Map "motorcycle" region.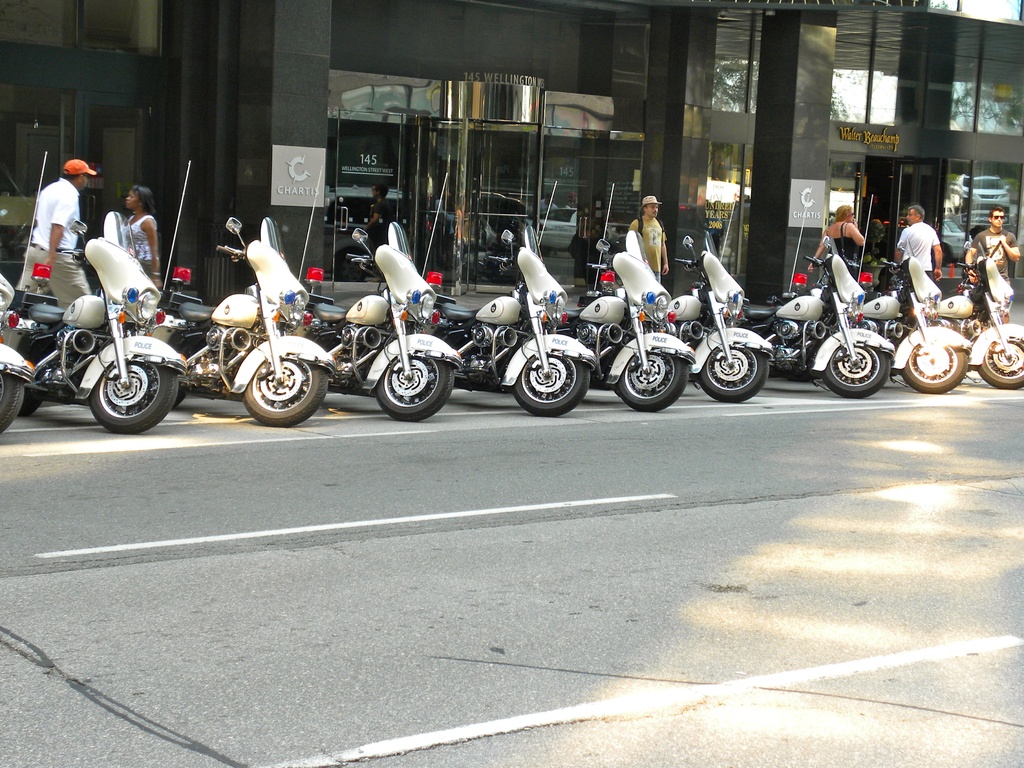
Mapped to bbox(859, 235, 977, 396).
